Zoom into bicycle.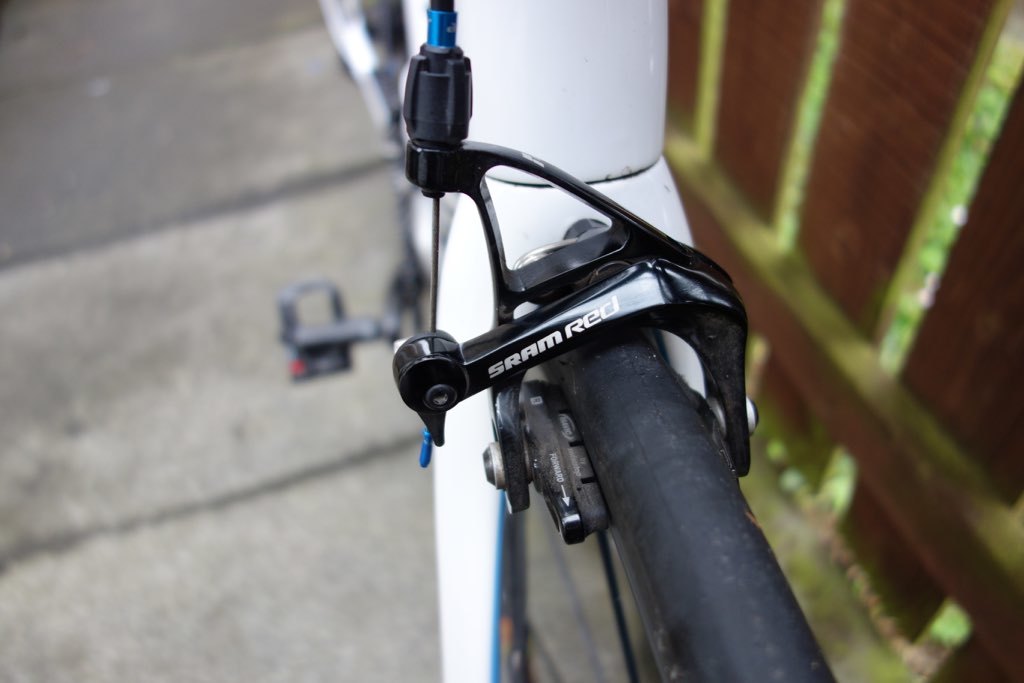
Zoom target: Rect(267, 91, 916, 666).
